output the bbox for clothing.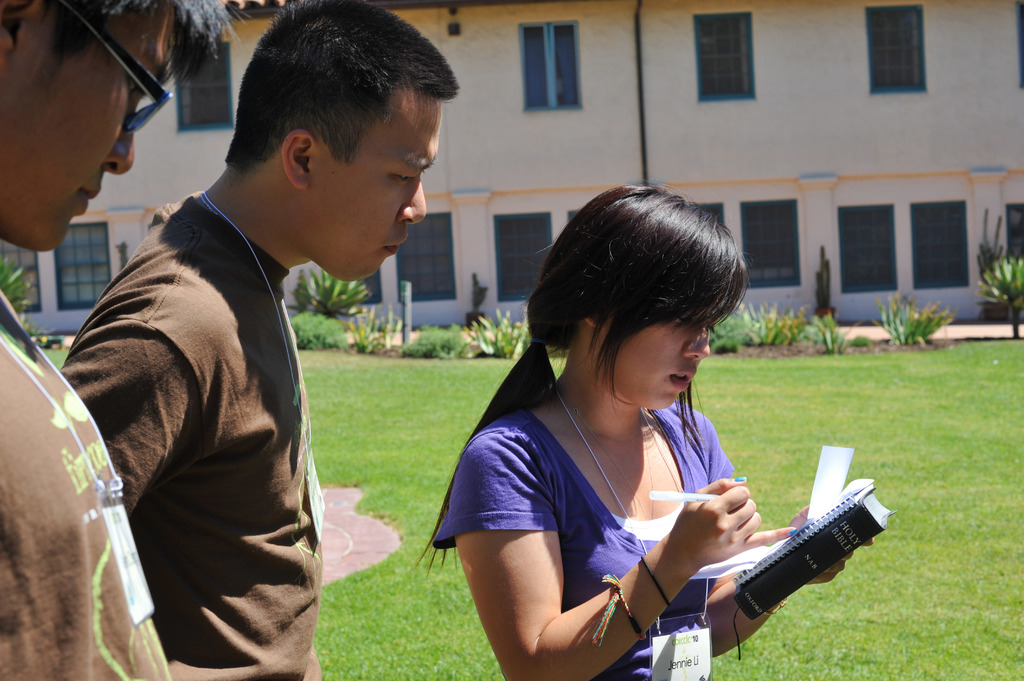
<box>0,292,172,680</box>.
